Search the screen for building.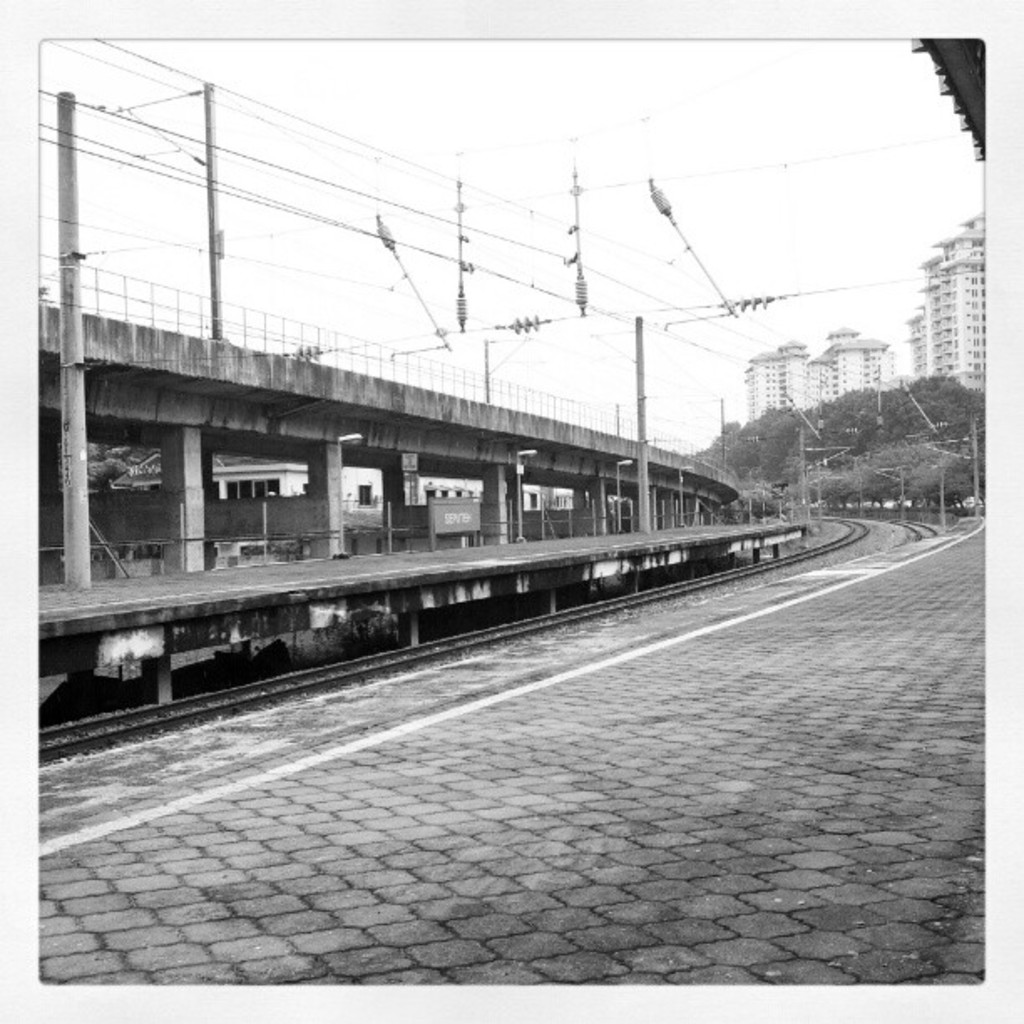
Found at 902 204 986 398.
